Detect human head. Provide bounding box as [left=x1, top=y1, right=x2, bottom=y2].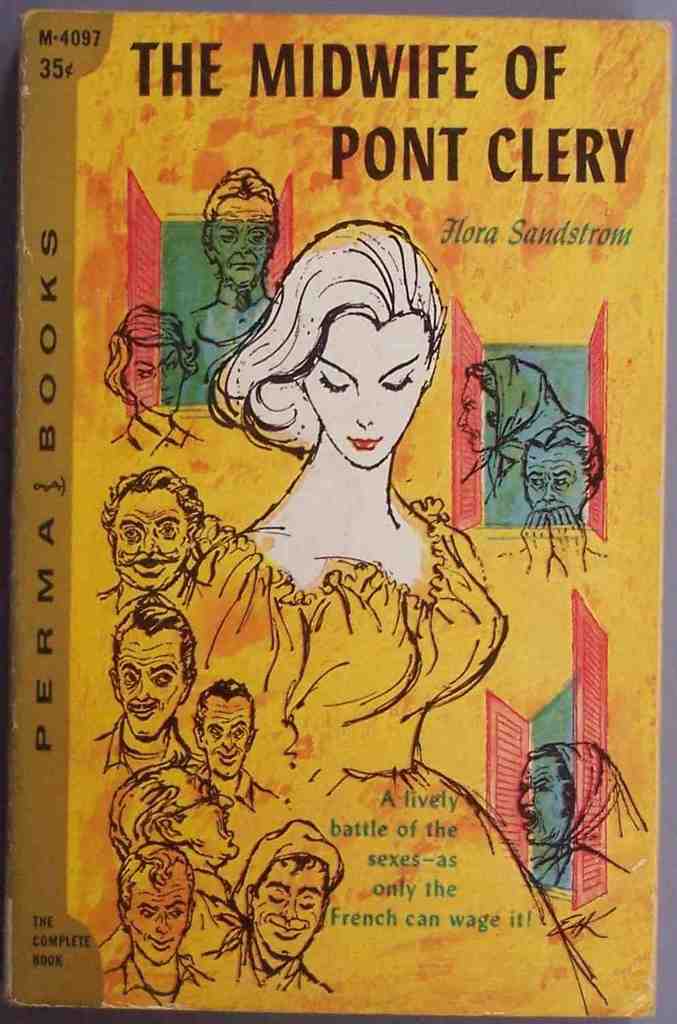
[left=242, top=222, right=458, bottom=475].
